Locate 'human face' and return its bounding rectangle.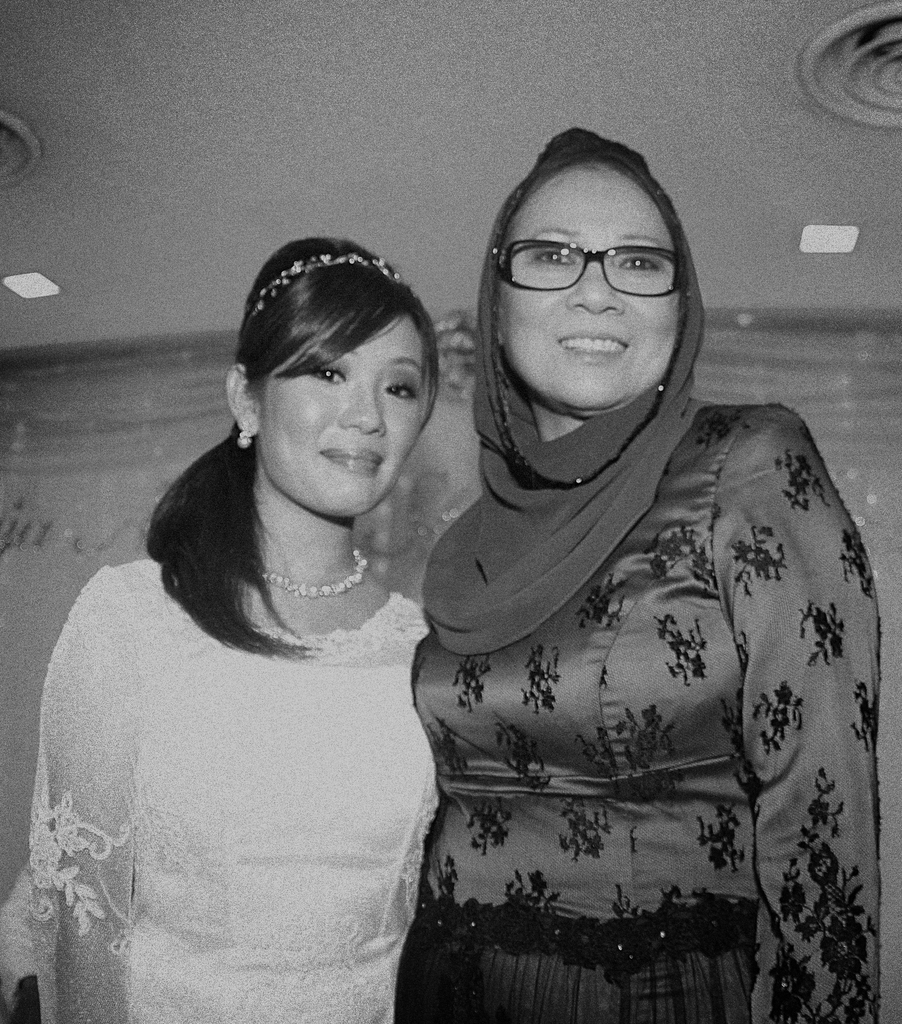
501 168 681 417.
